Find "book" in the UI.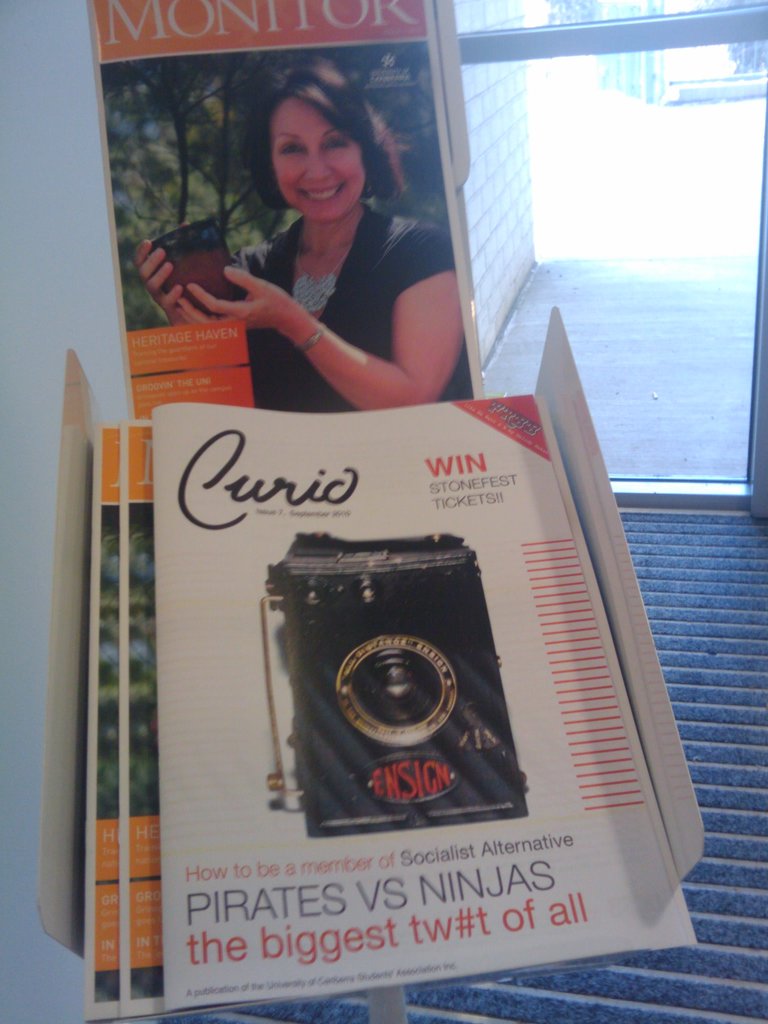
UI element at 85:424:118:1023.
